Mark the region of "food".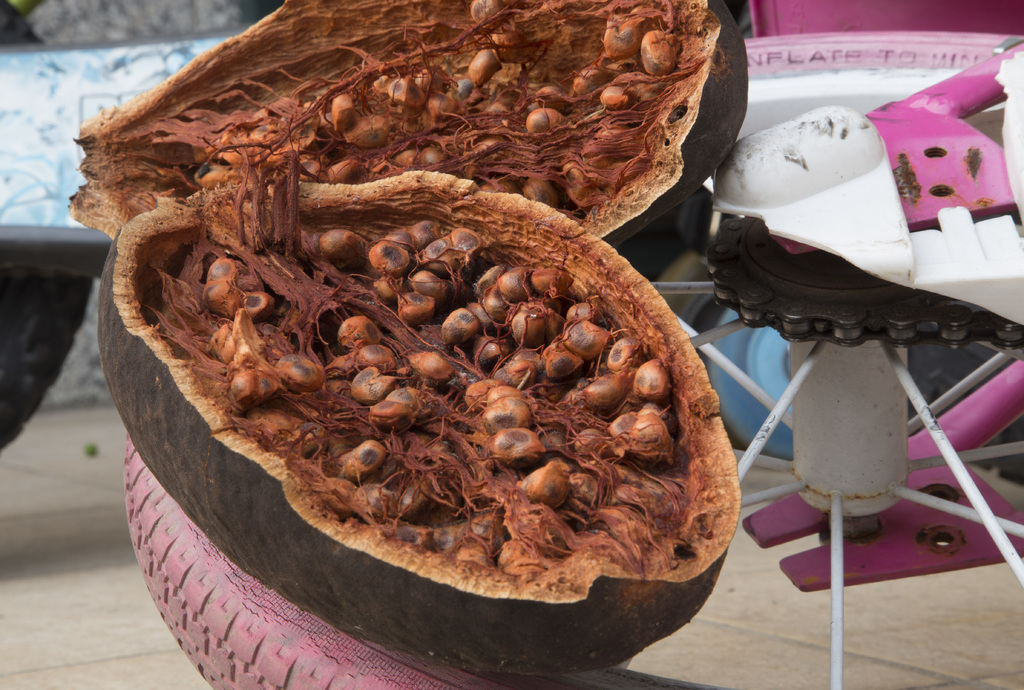
Region: 191, 0, 680, 224.
